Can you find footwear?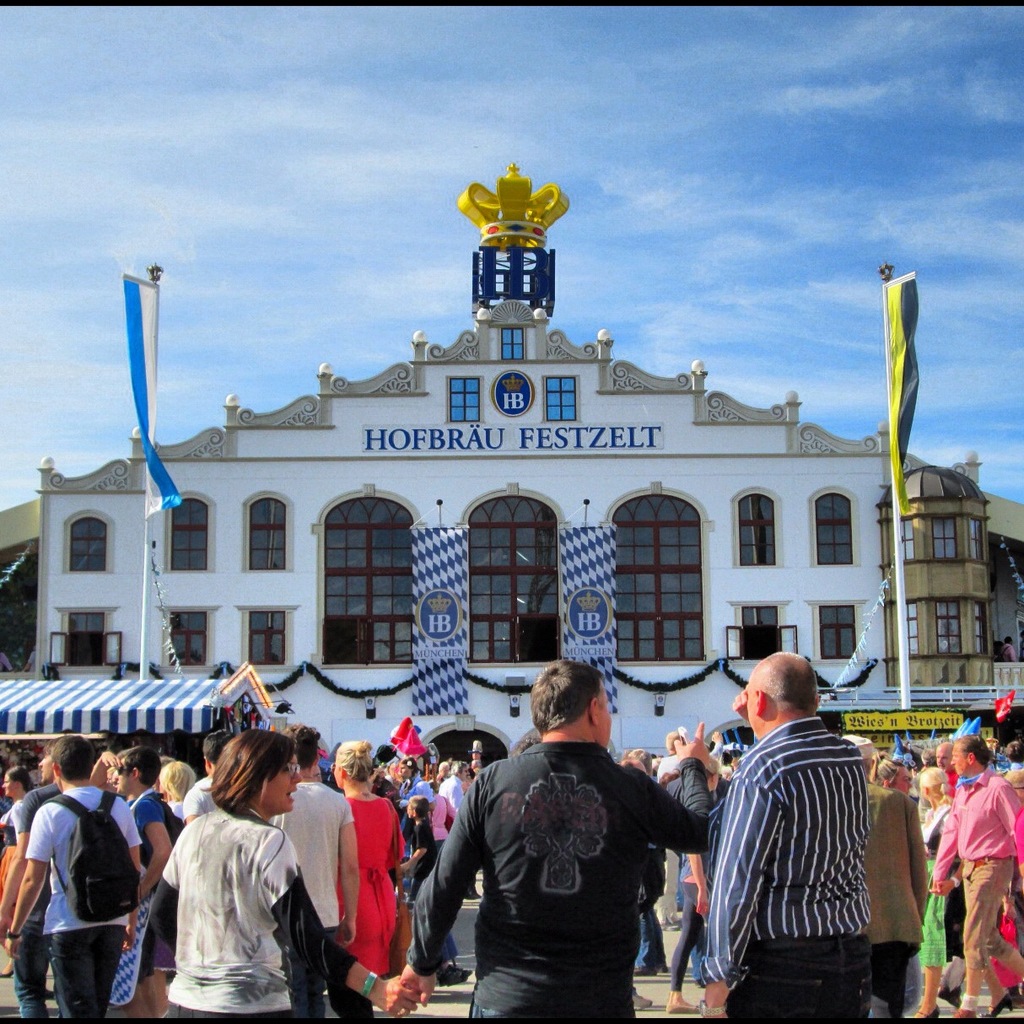
Yes, bounding box: x1=437 y1=962 x2=472 y2=991.
